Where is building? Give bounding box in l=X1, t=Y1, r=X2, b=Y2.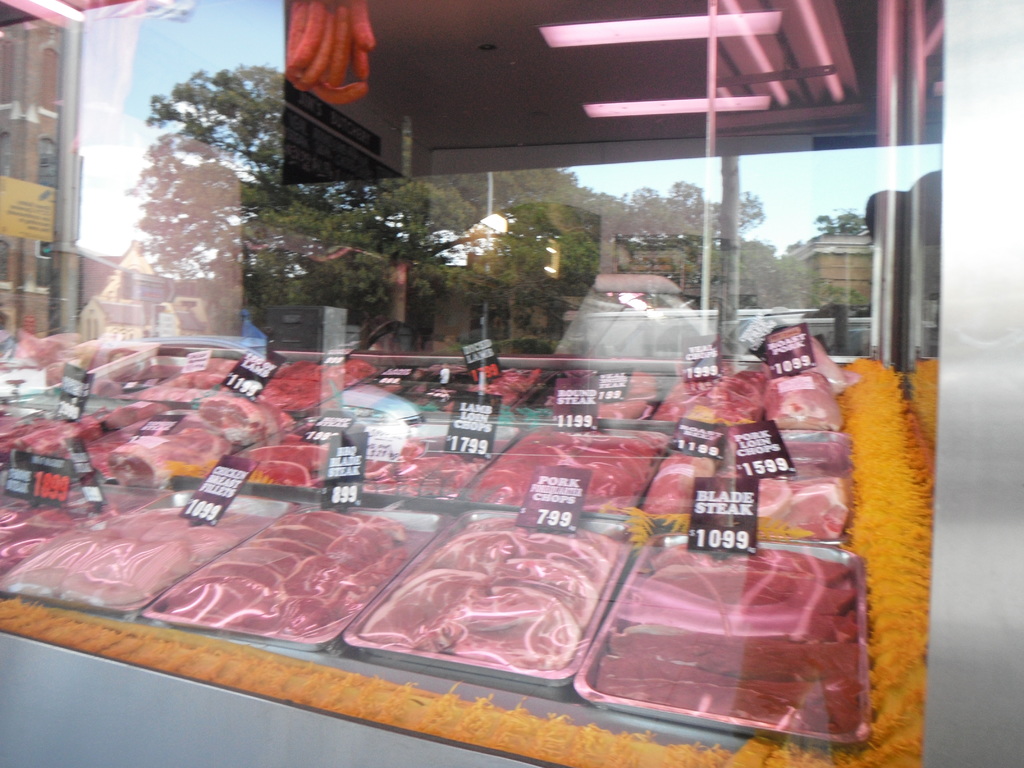
l=790, t=237, r=875, b=316.
